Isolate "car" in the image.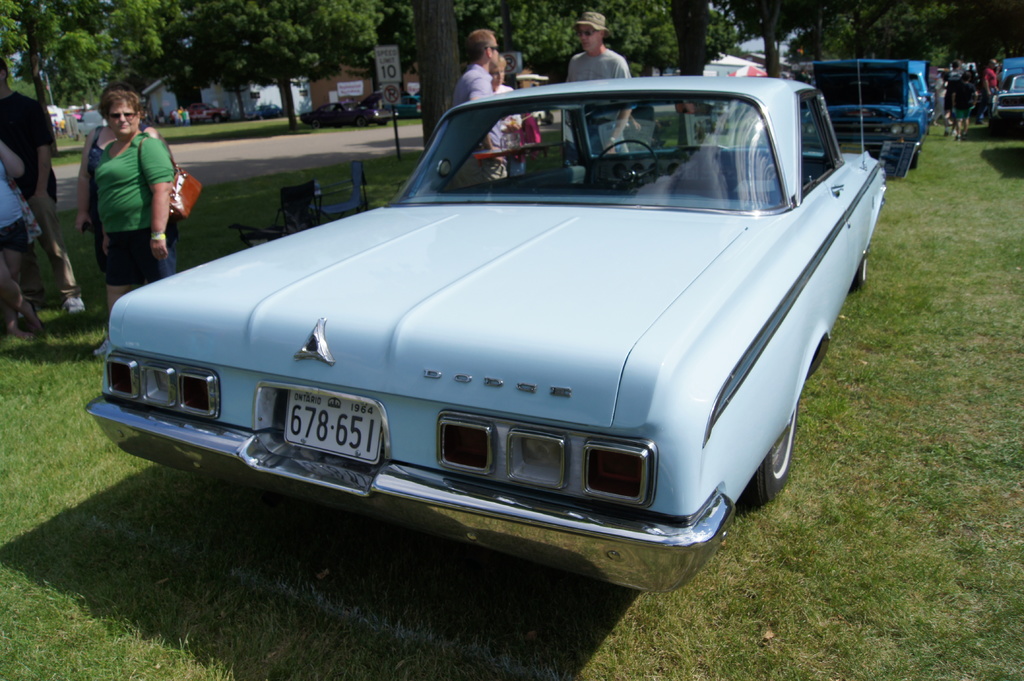
Isolated region: box(88, 72, 881, 597).
